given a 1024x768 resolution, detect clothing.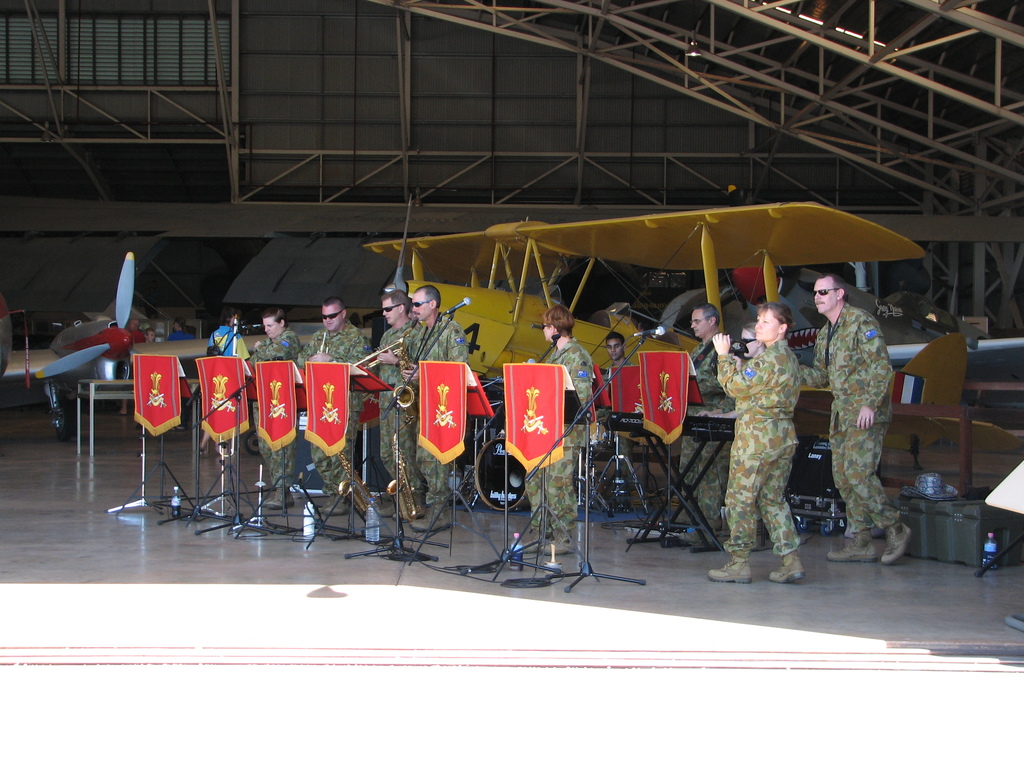
locate(662, 330, 739, 531).
